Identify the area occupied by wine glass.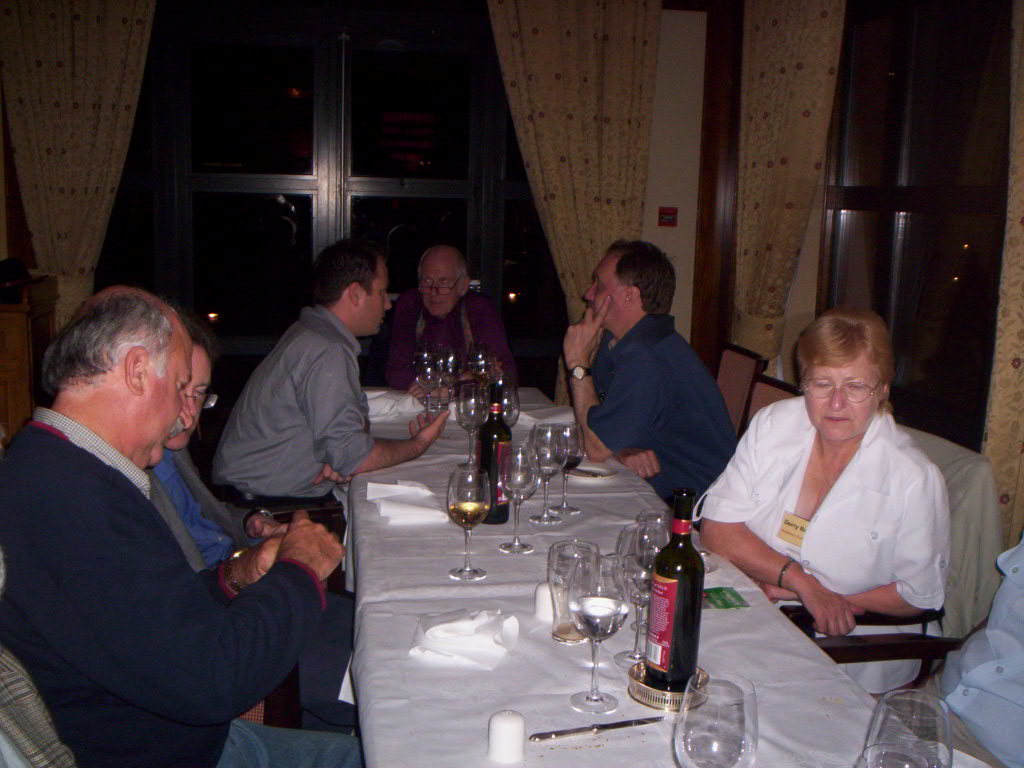
Area: {"x1": 863, "y1": 693, "x2": 955, "y2": 763}.
